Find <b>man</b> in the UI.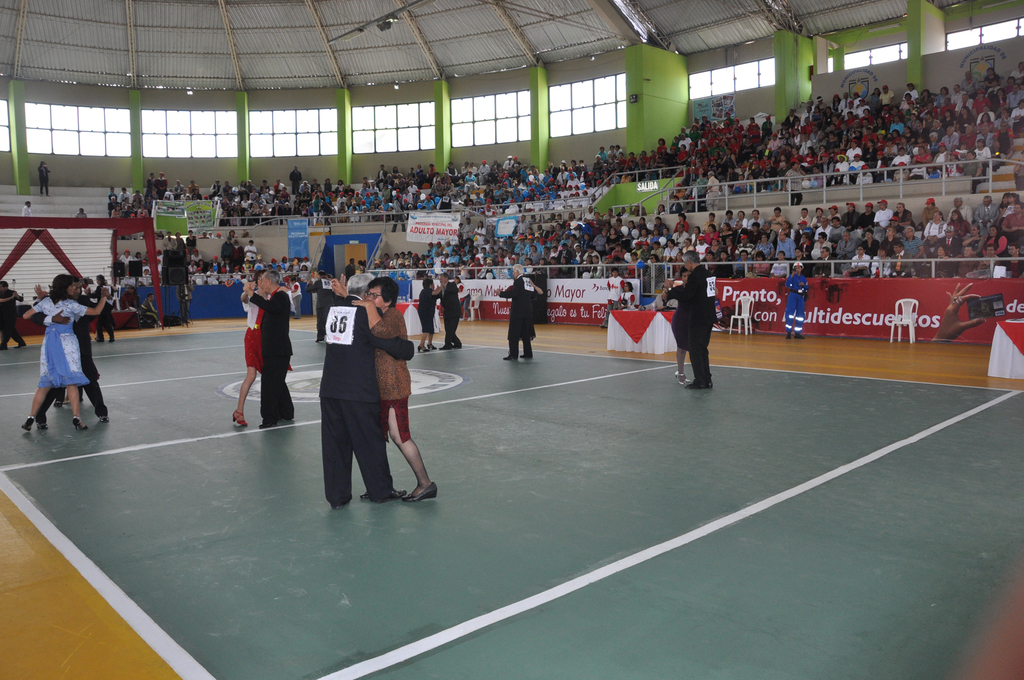
UI element at {"left": 813, "top": 231, "right": 838, "bottom": 252}.
